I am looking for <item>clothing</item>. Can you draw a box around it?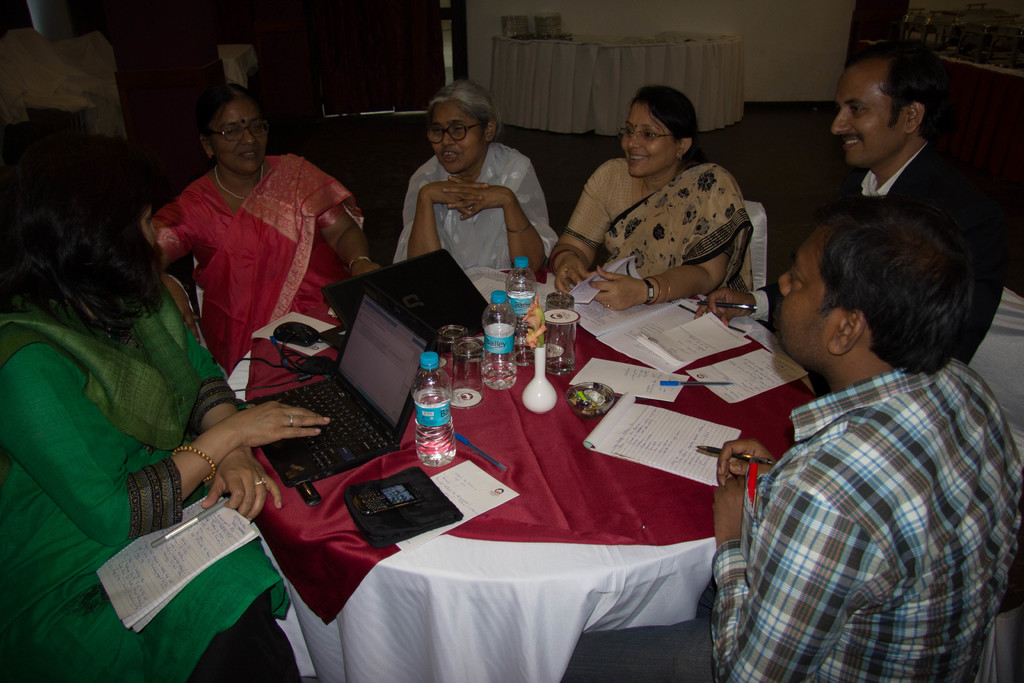
Sure, the bounding box is (0,265,291,678).
